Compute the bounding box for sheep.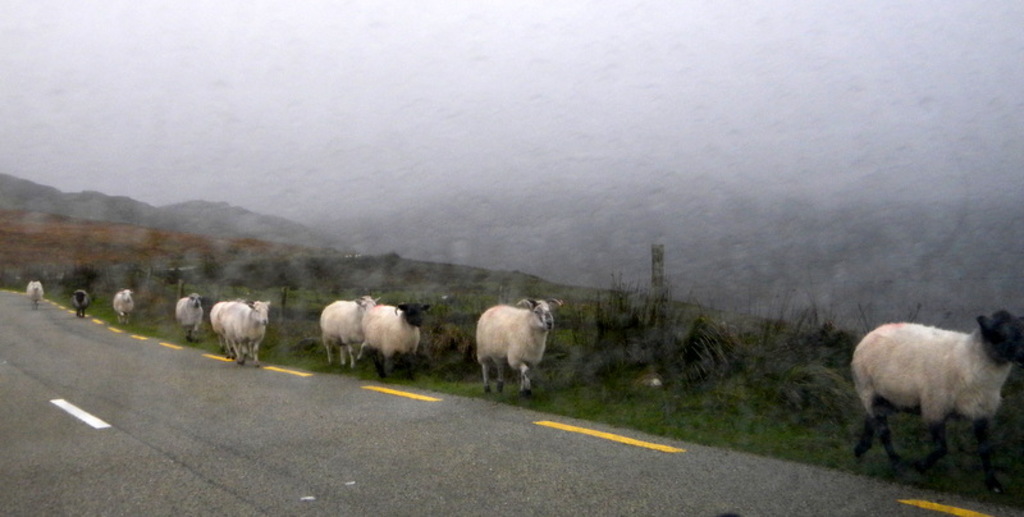
(317, 294, 379, 371).
